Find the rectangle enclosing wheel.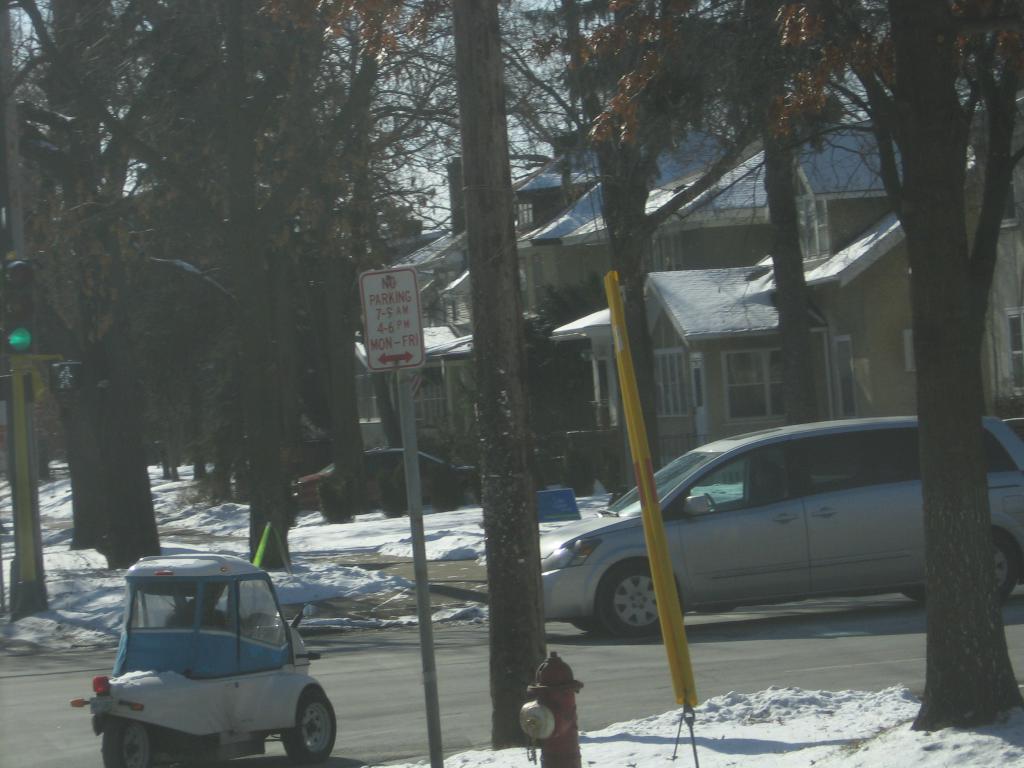
pyautogui.locateOnScreen(282, 682, 346, 761).
